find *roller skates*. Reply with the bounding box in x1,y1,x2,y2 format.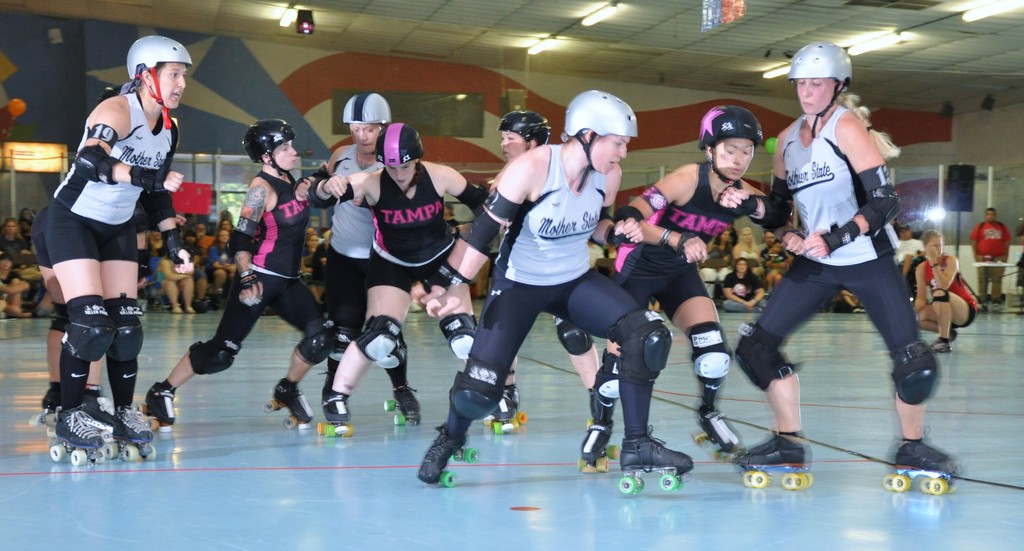
881,441,961,497.
